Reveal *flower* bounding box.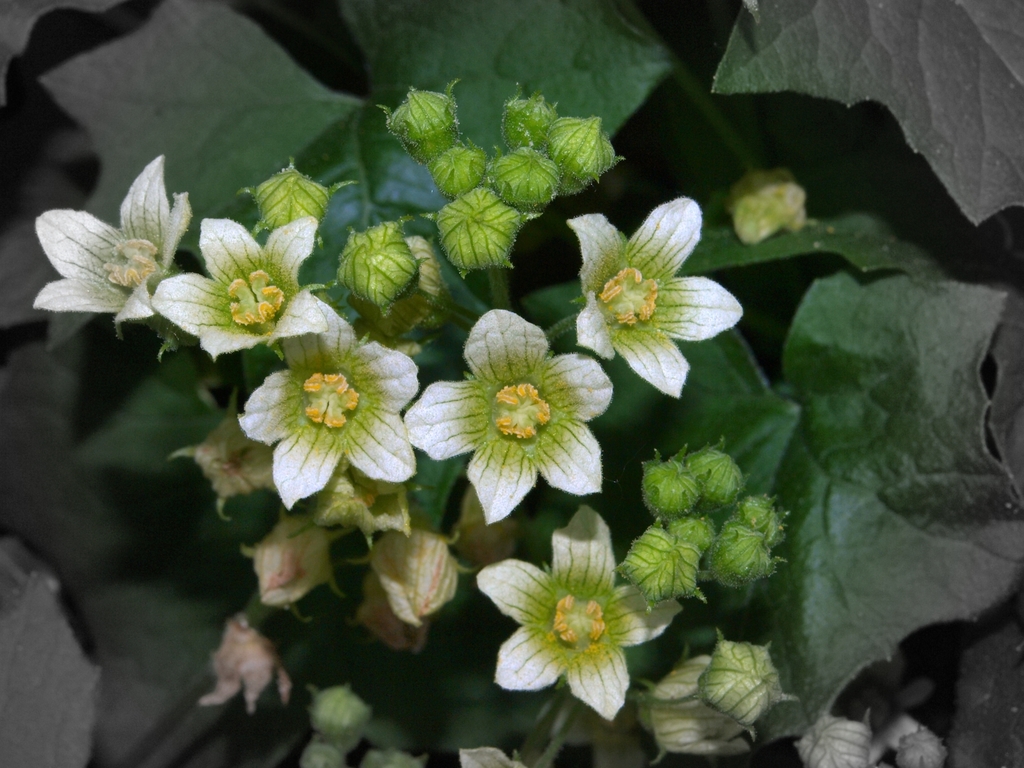
Revealed: <region>576, 188, 749, 401</region>.
